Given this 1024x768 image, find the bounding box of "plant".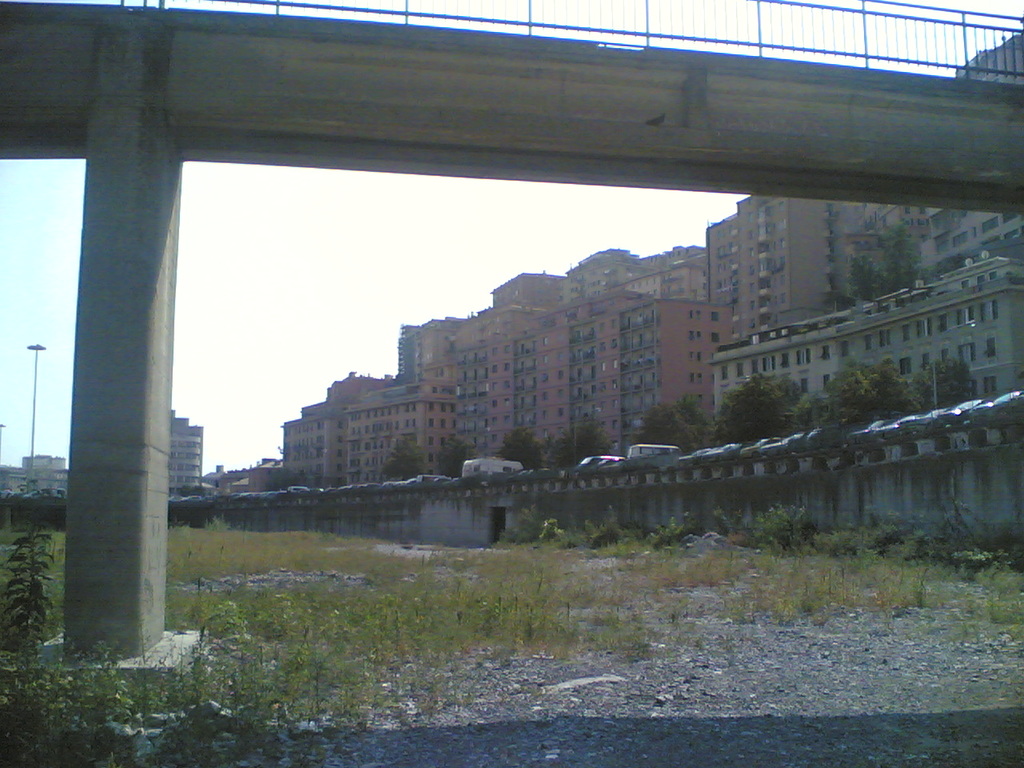
locate(638, 398, 712, 456).
